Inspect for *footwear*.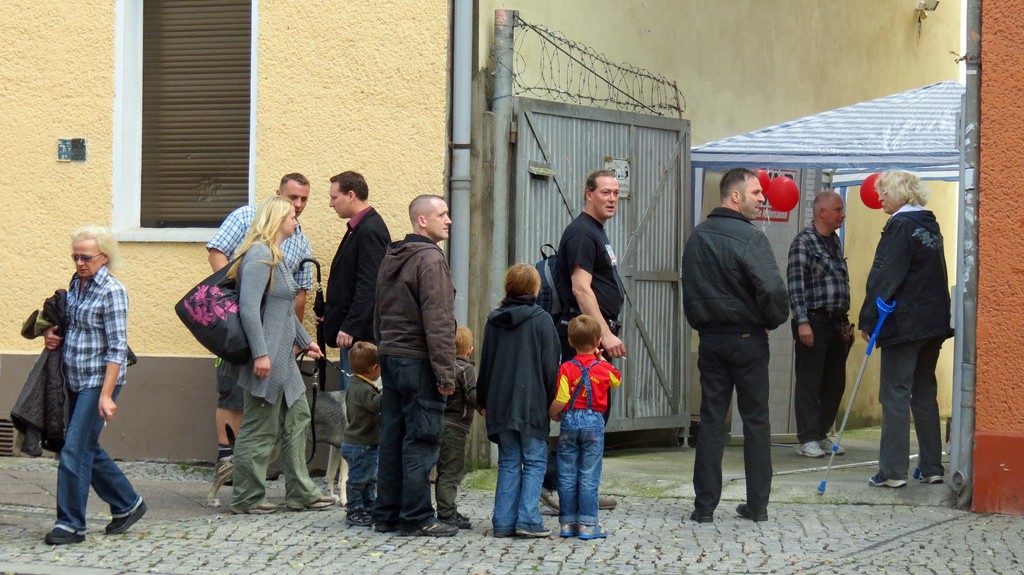
Inspection: x1=440 y1=508 x2=477 y2=529.
